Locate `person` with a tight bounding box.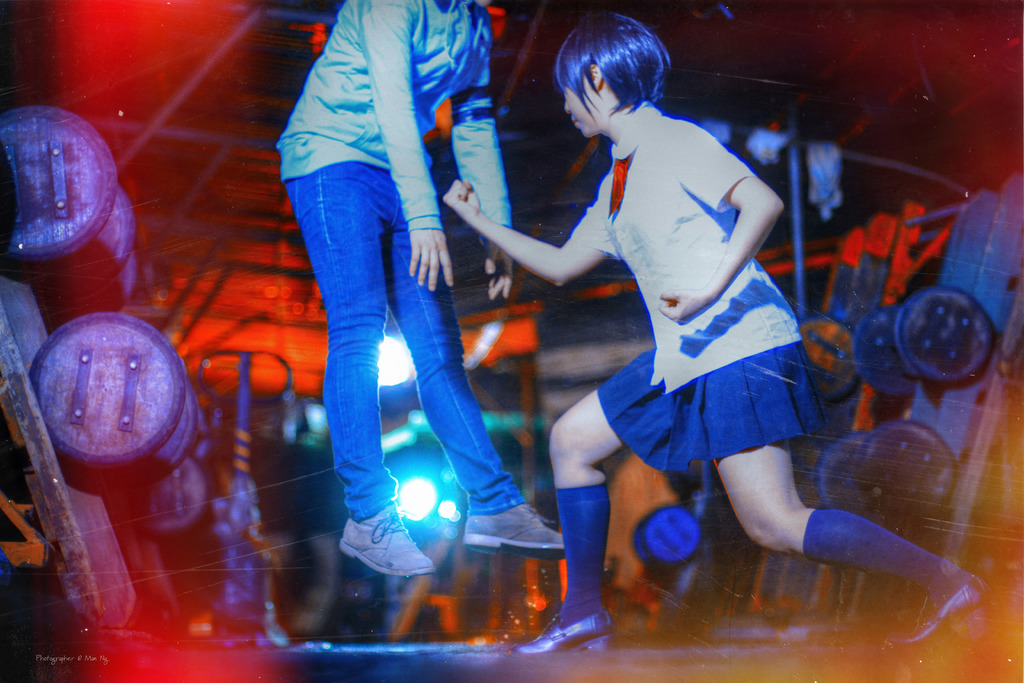
bbox=(435, 5, 992, 652).
